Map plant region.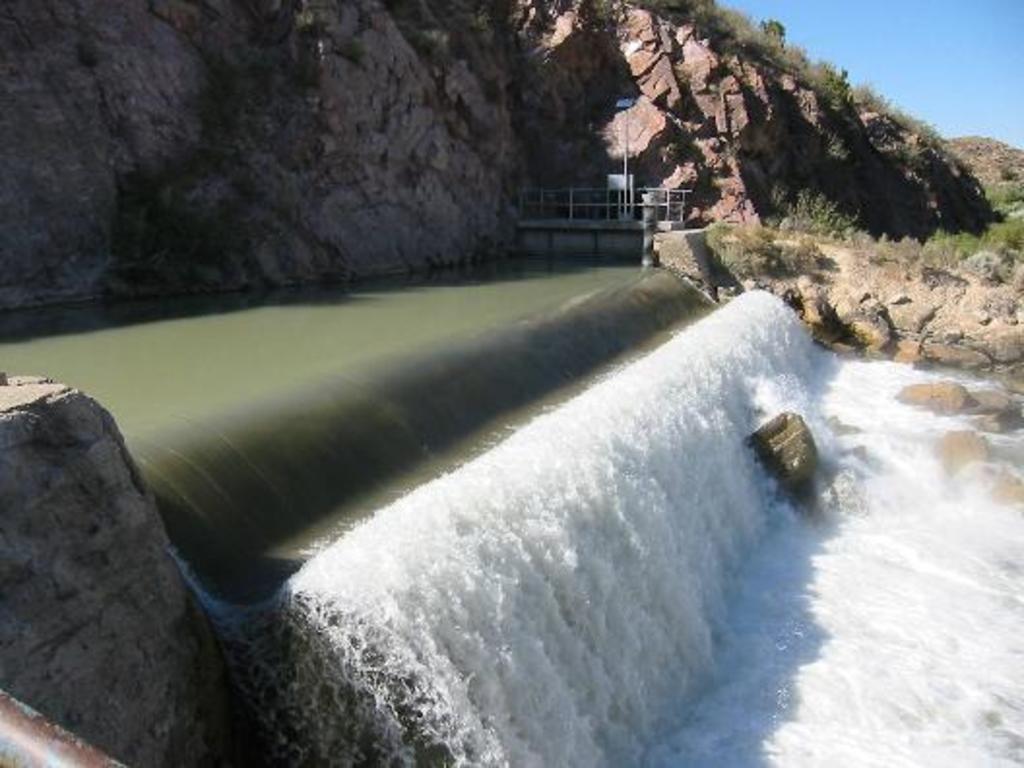
Mapped to box=[772, 176, 863, 227].
